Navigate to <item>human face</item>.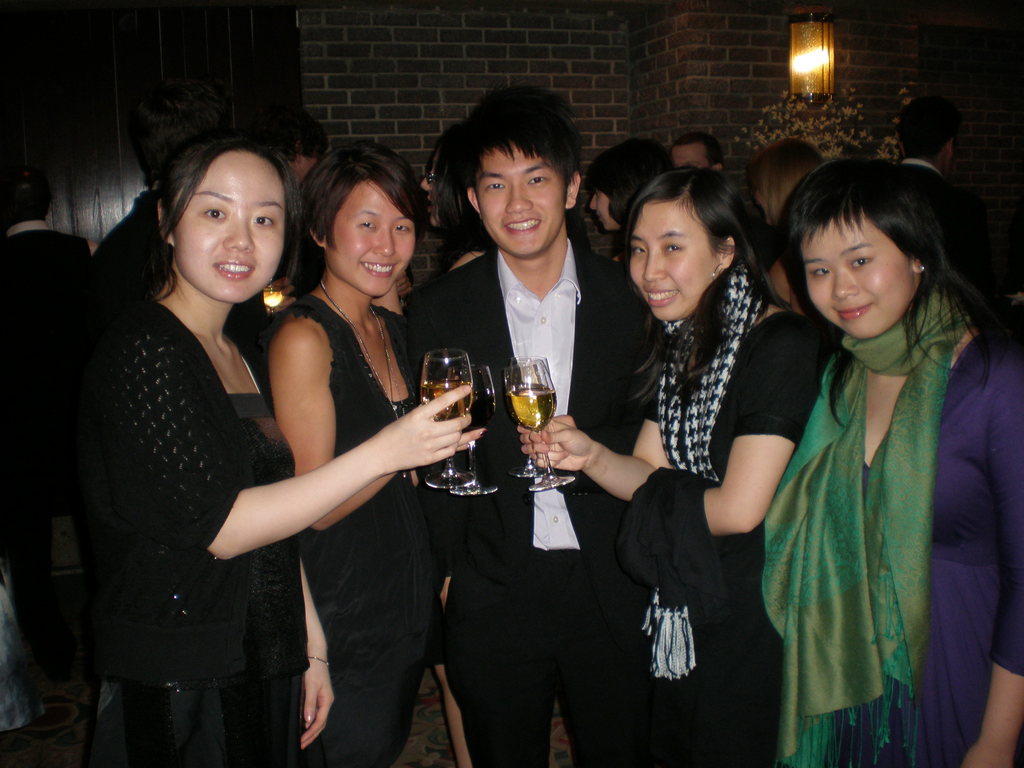
Navigation target: bbox=(483, 140, 567, 252).
